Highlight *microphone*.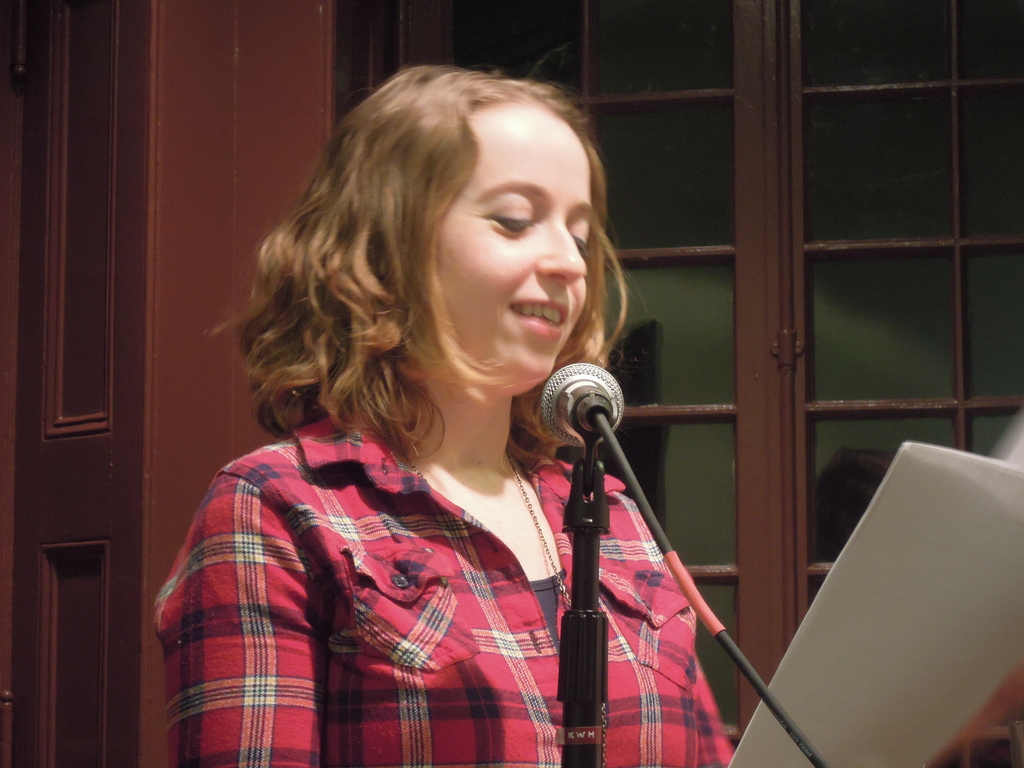
Highlighted region: (left=544, top=356, right=630, bottom=476).
